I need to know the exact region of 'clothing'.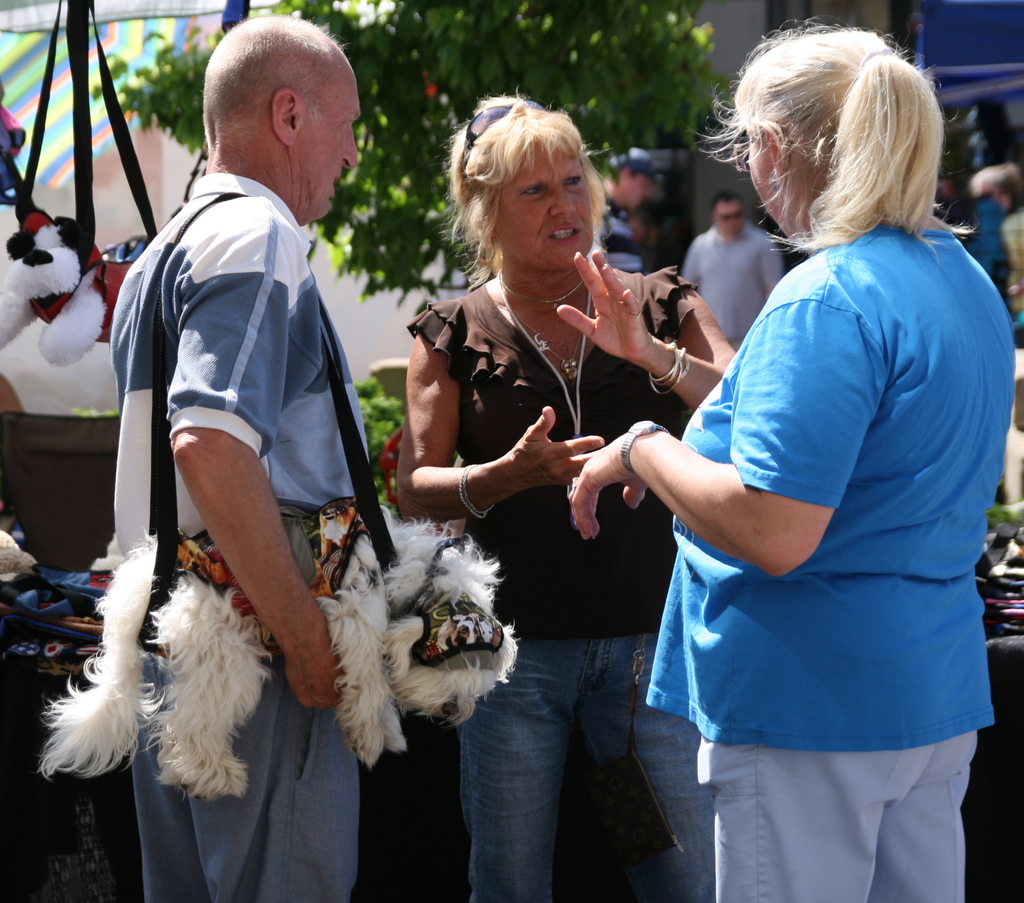
Region: left=657, top=221, right=810, bottom=351.
